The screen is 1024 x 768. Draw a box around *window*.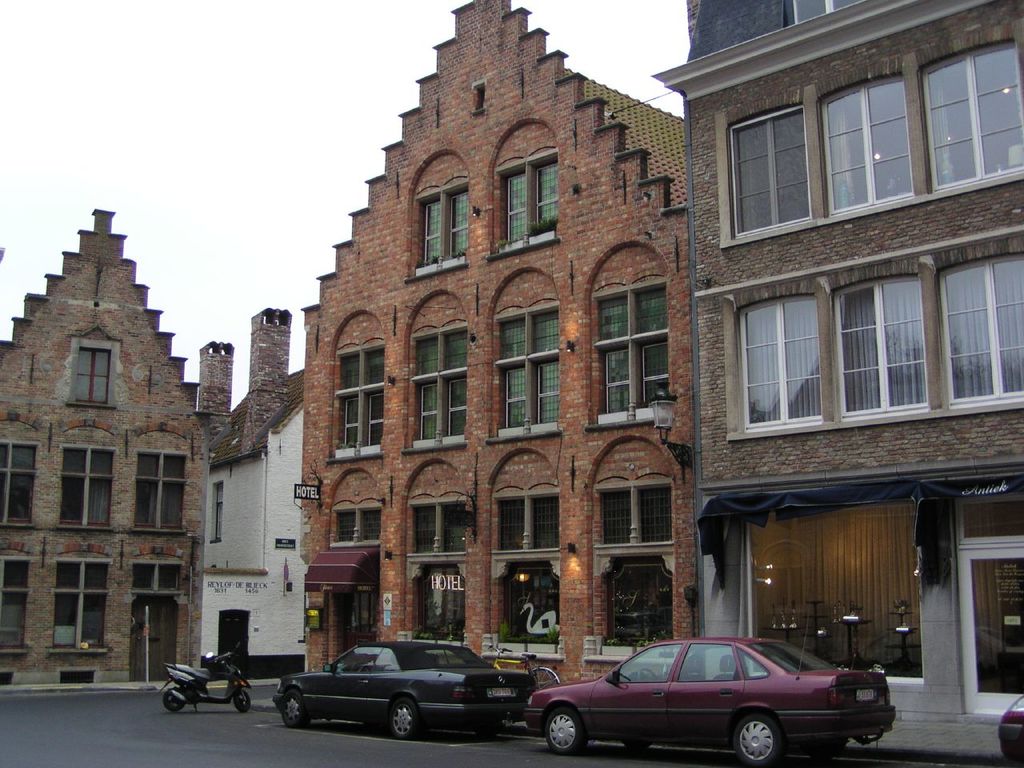
crop(489, 491, 562, 561).
